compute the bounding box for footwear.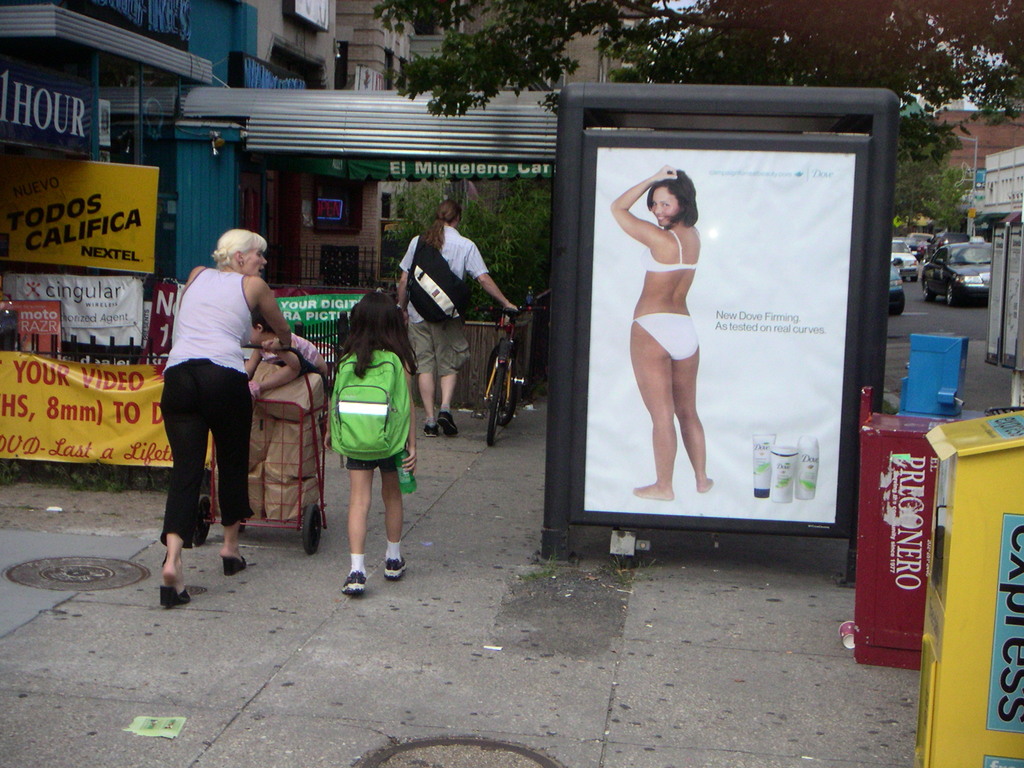
left=339, top=568, right=368, bottom=599.
